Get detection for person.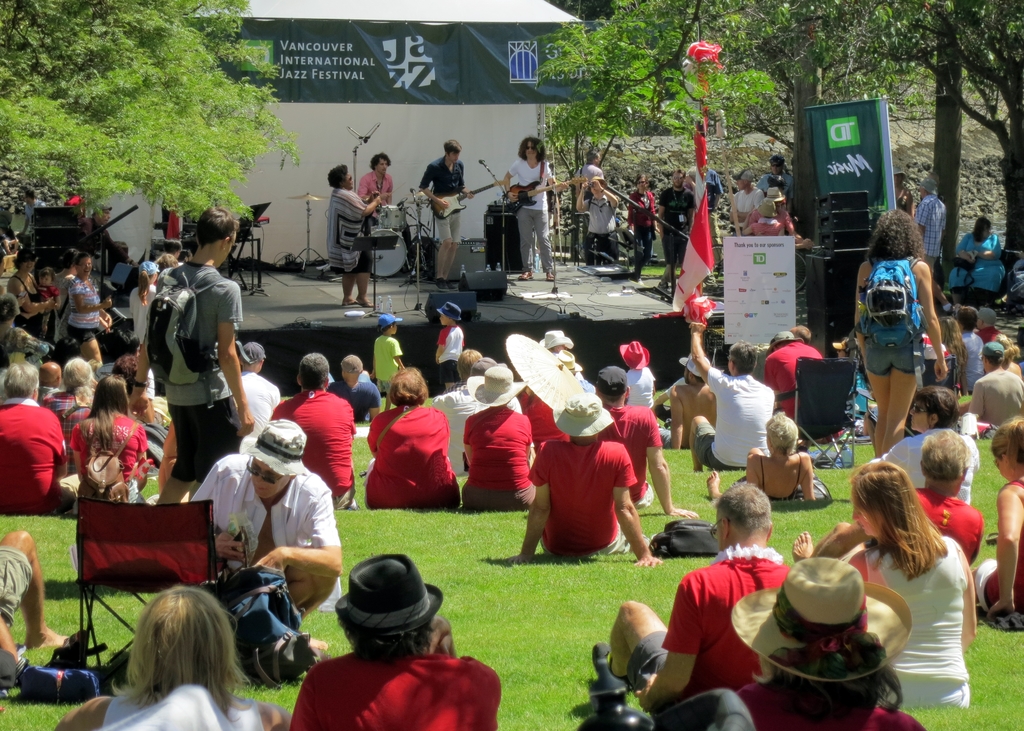
Detection: (x1=589, y1=482, x2=795, y2=692).
